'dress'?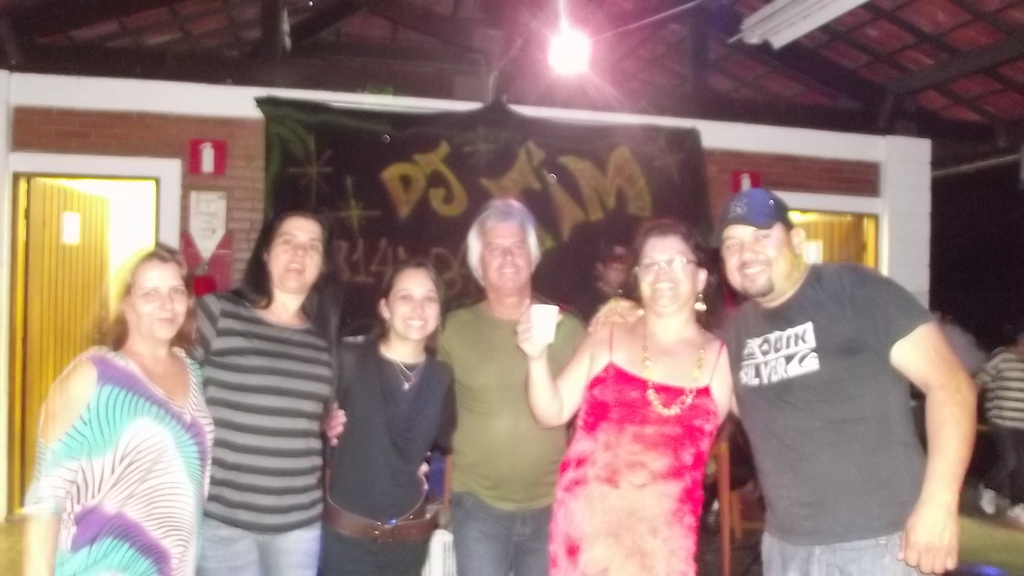
box=[549, 317, 726, 575]
